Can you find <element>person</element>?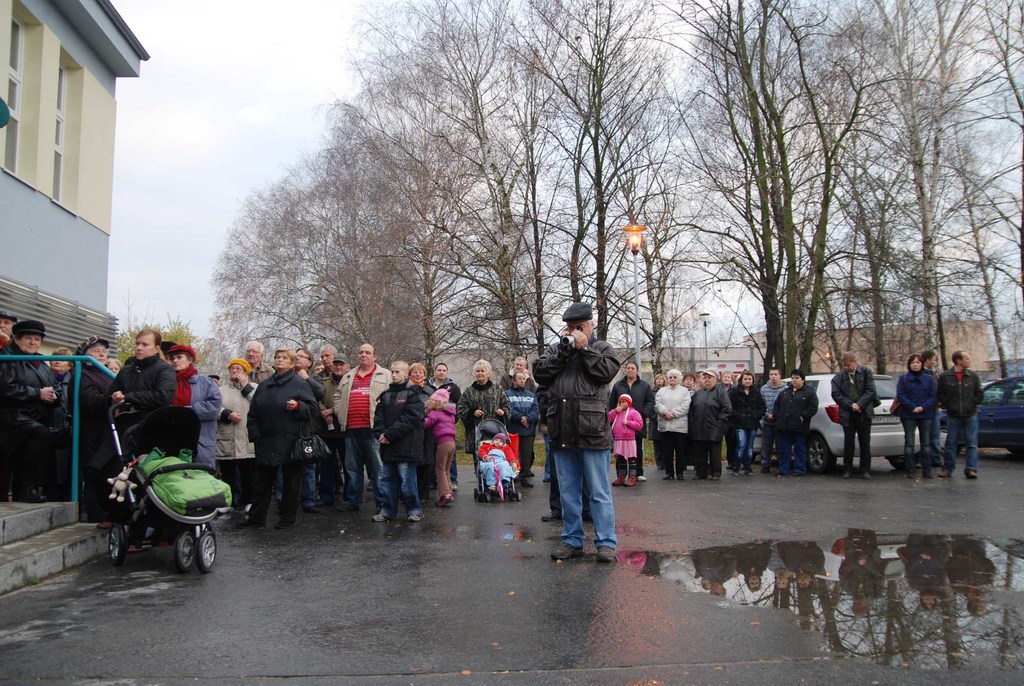
Yes, bounding box: (left=0, top=307, right=20, bottom=357).
